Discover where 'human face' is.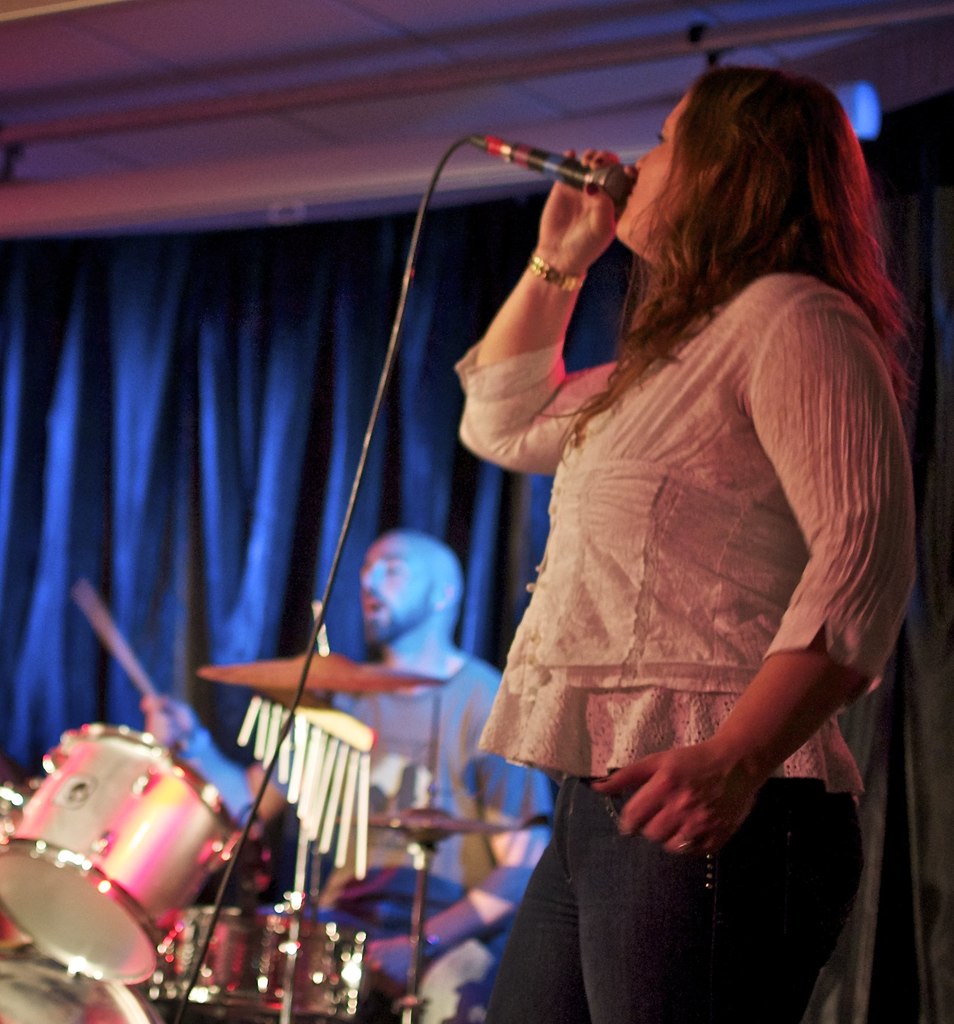
Discovered at Rect(363, 538, 433, 641).
